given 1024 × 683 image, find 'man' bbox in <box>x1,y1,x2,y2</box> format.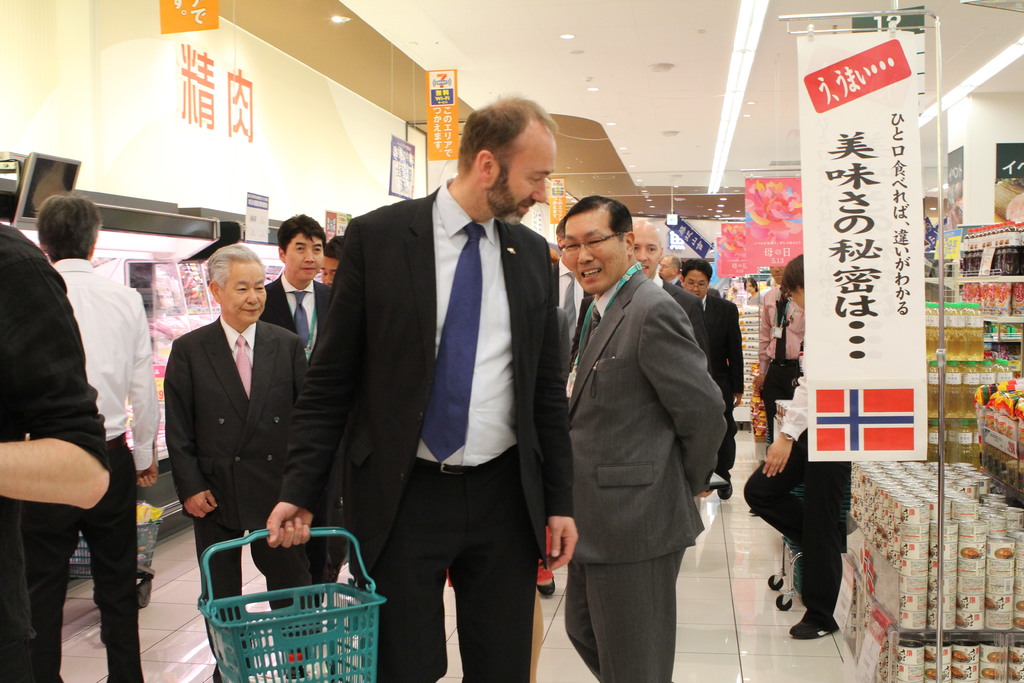
<box>166,241,312,682</box>.
